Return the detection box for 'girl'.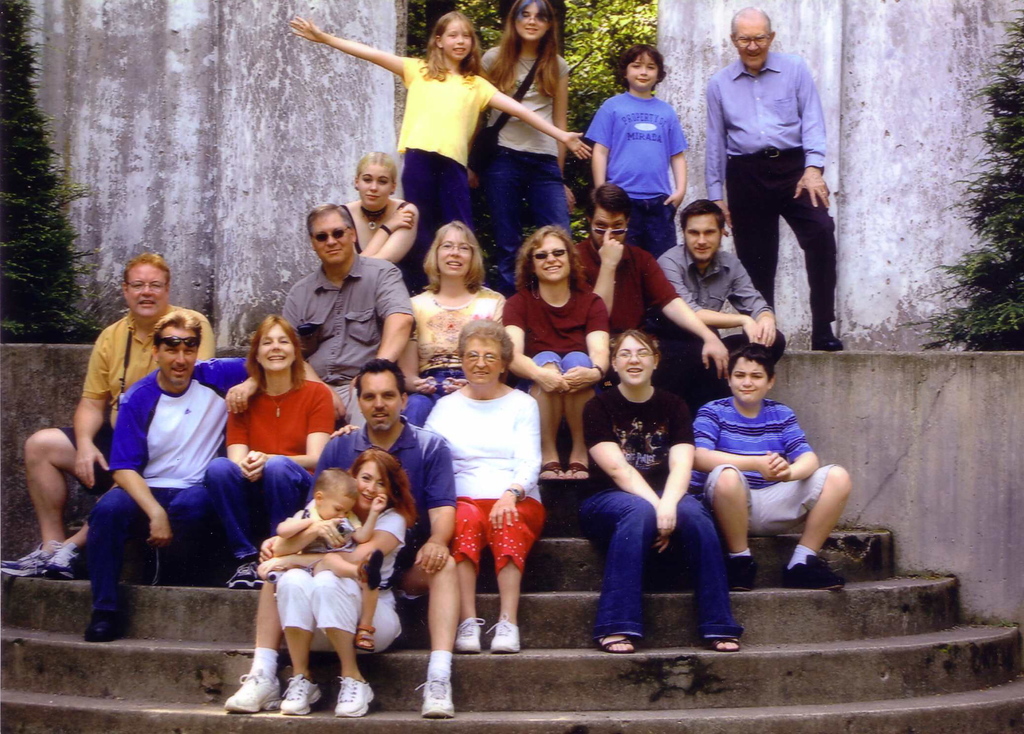
(left=289, top=11, right=593, bottom=293).
